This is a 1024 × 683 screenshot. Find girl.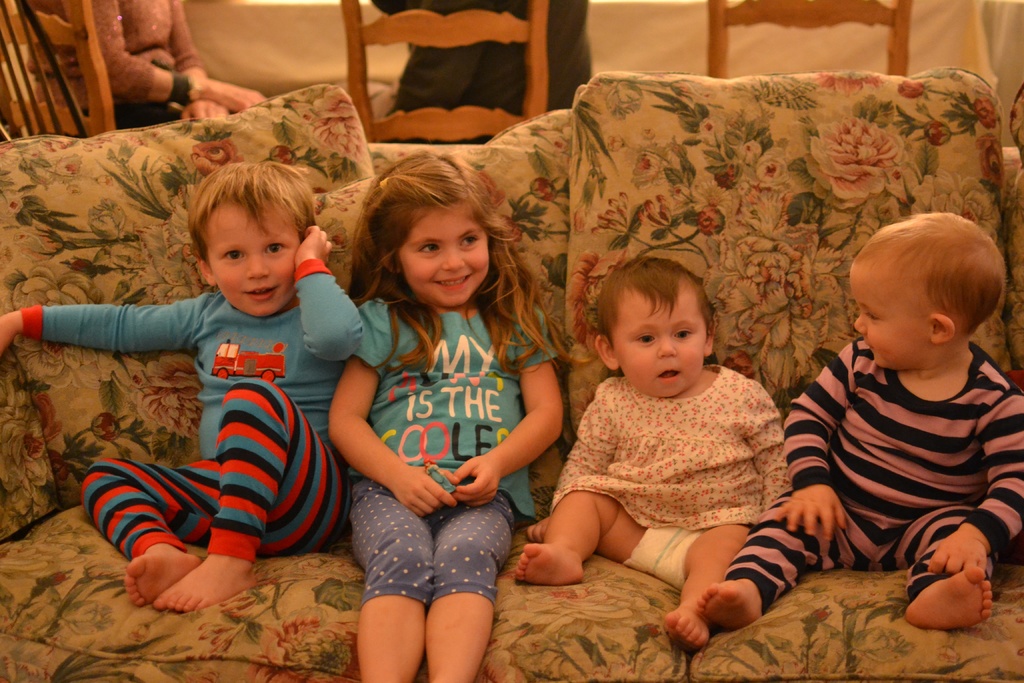
Bounding box: bbox(324, 150, 562, 680).
